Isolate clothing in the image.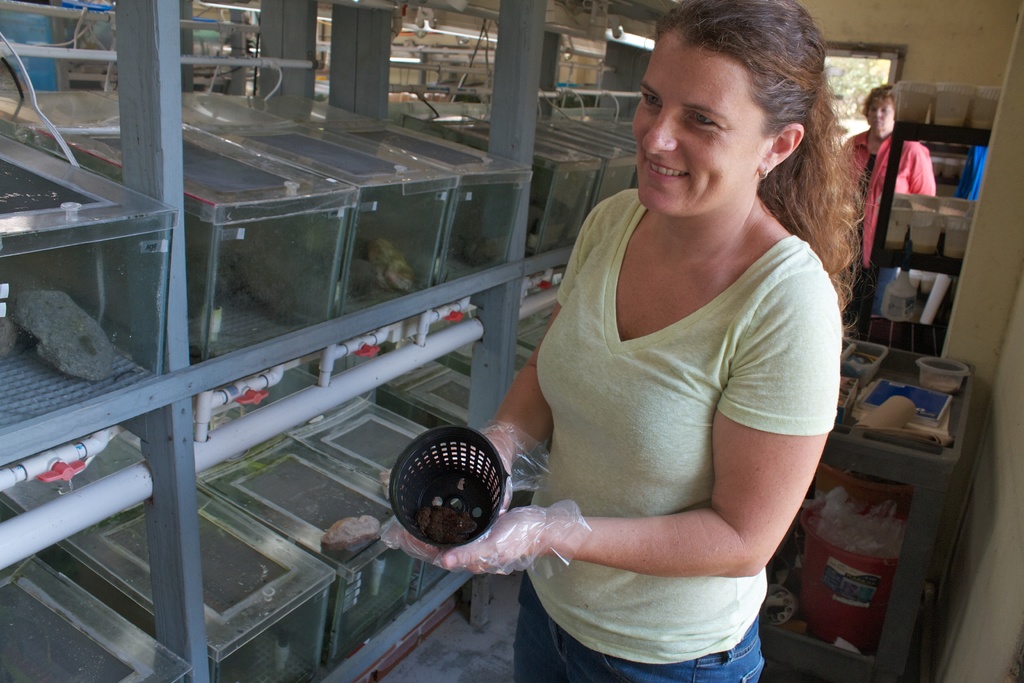
Isolated region: [x1=844, y1=124, x2=932, y2=279].
